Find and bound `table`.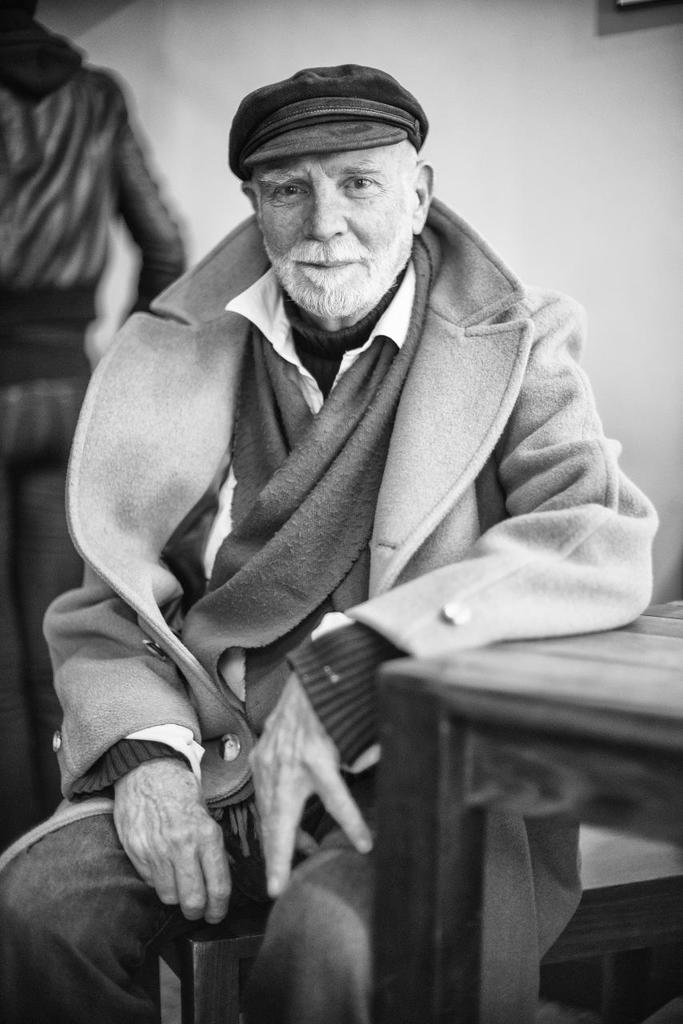
Bound: (367,598,682,1023).
